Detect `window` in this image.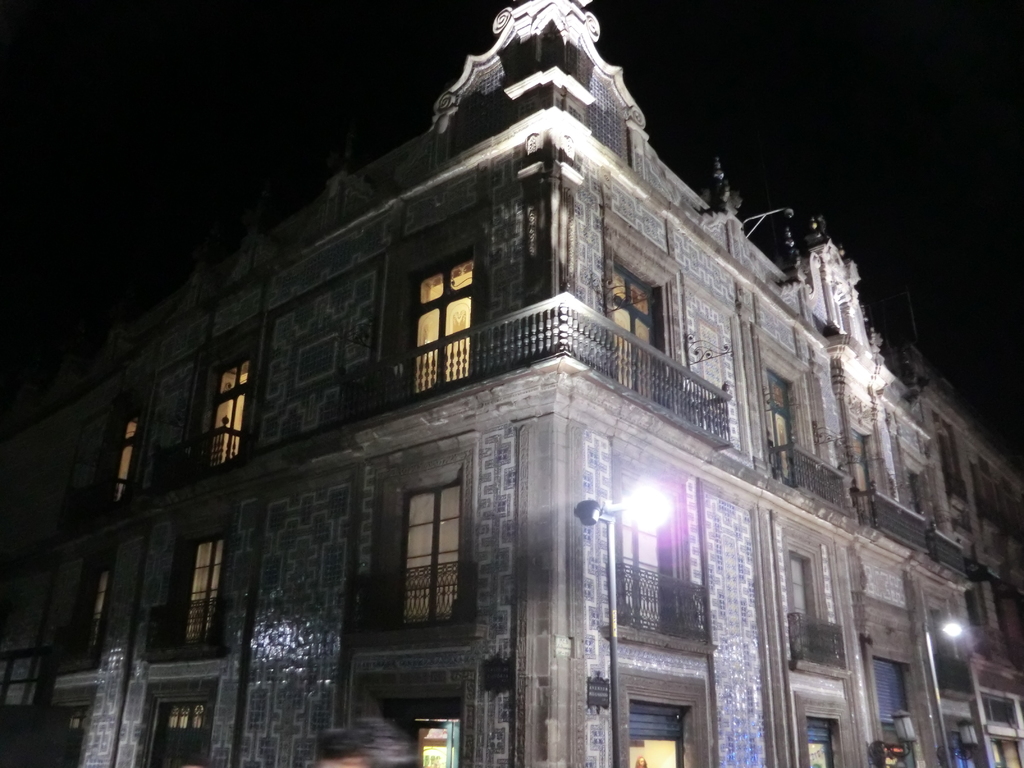
Detection: <bbox>609, 268, 662, 408</bbox>.
